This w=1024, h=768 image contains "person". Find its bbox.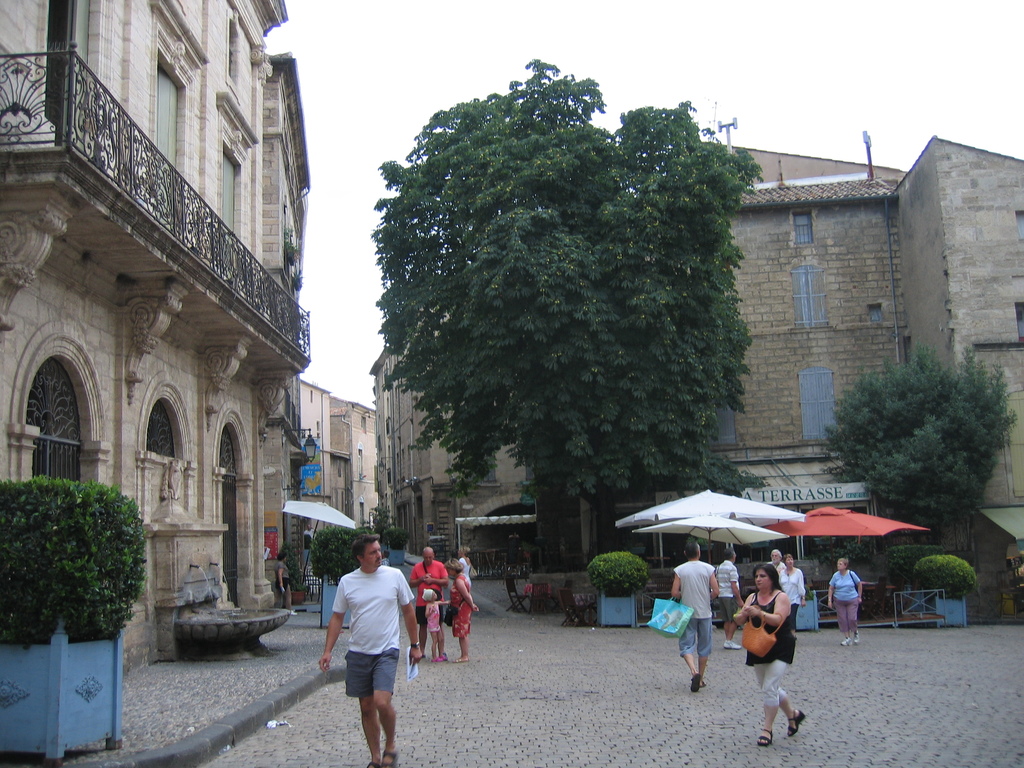
select_region(710, 547, 742, 654).
